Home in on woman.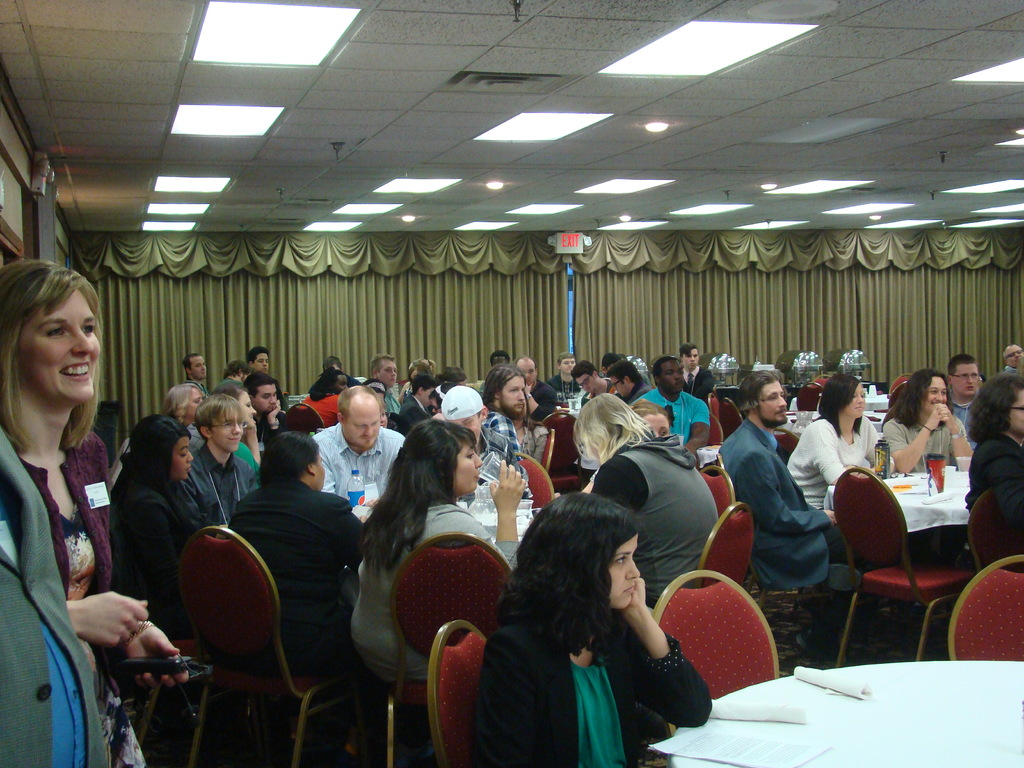
Homed in at pyautogui.locateOnScreen(348, 415, 534, 689).
